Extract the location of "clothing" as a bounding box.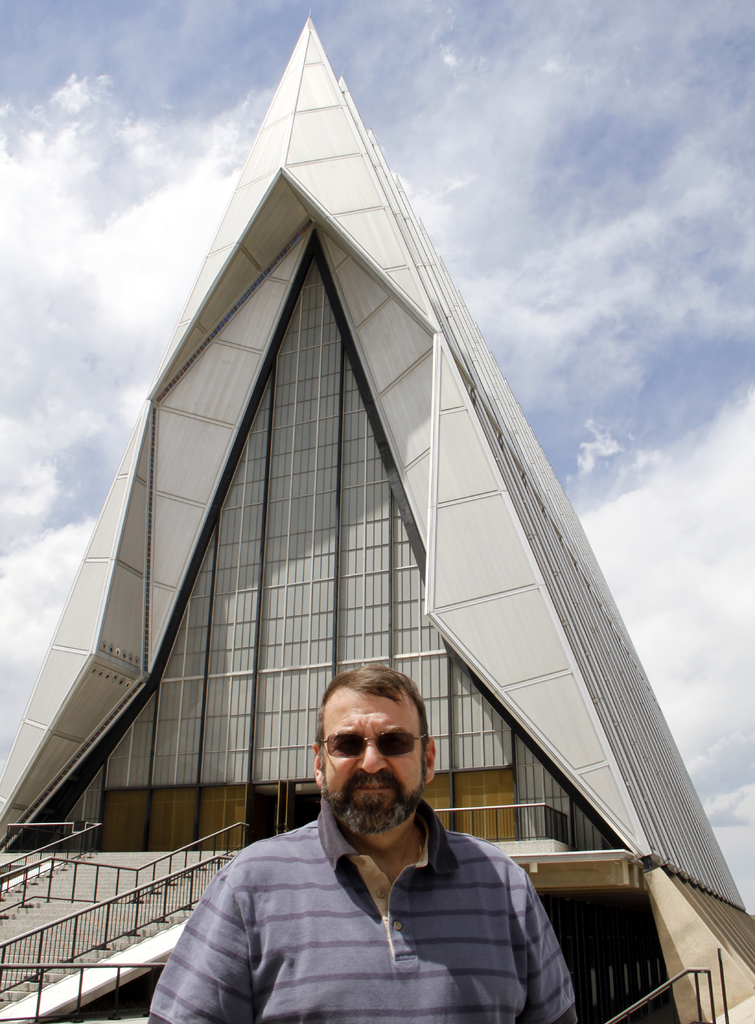
149,796,581,1023.
